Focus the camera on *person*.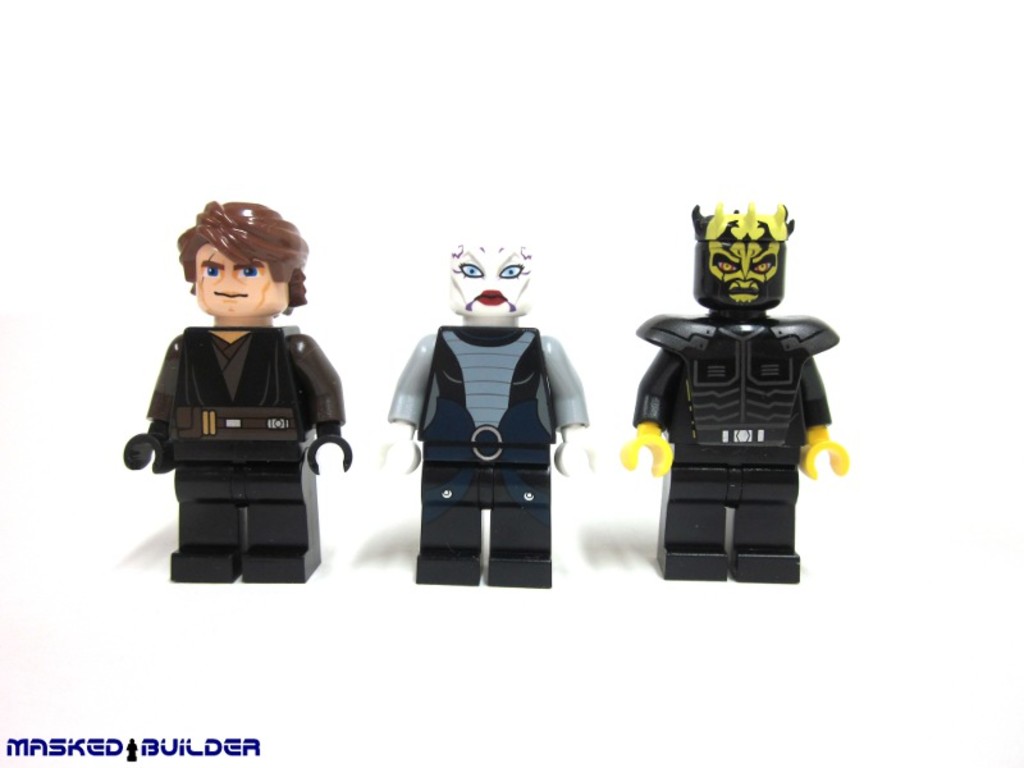
Focus region: crop(381, 242, 604, 593).
